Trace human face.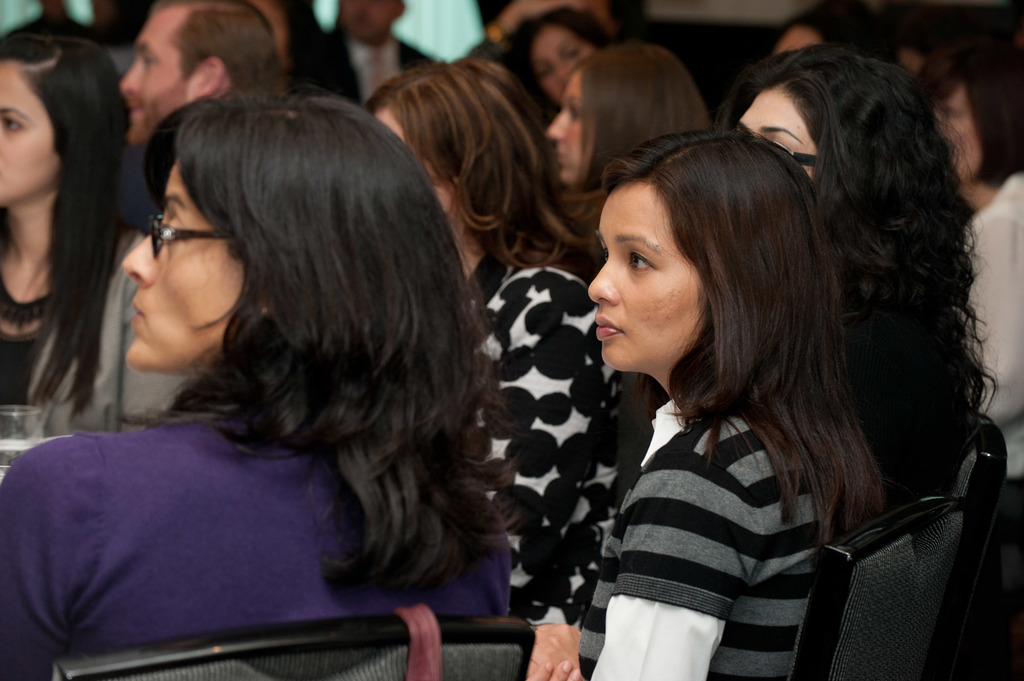
Traced to pyautogui.locateOnScreen(551, 79, 586, 179).
